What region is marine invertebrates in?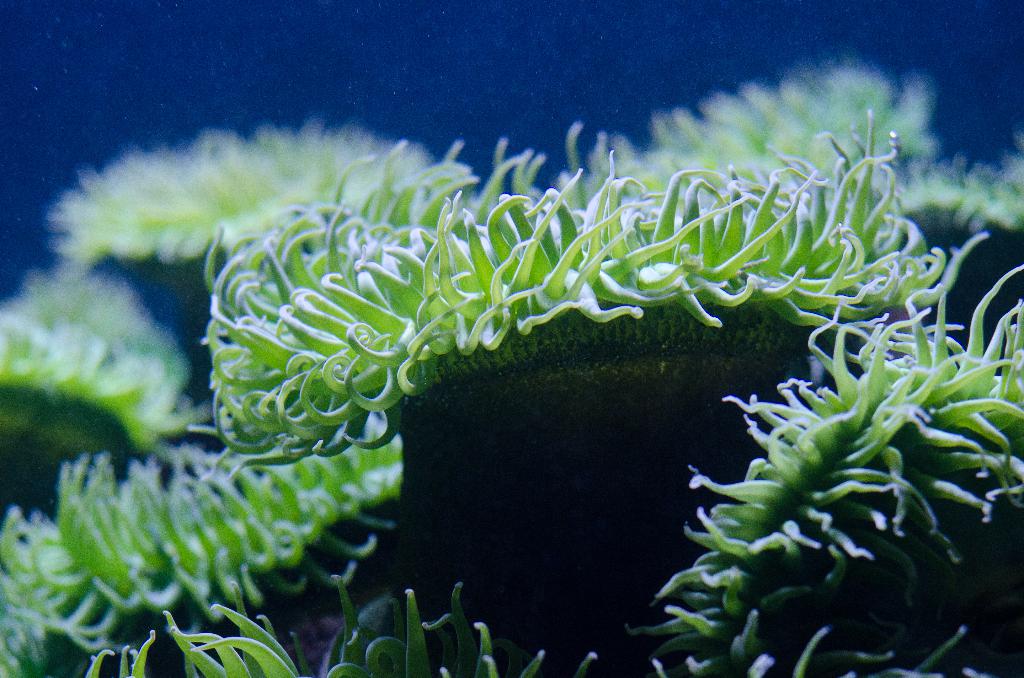
[0, 243, 225, 583].
